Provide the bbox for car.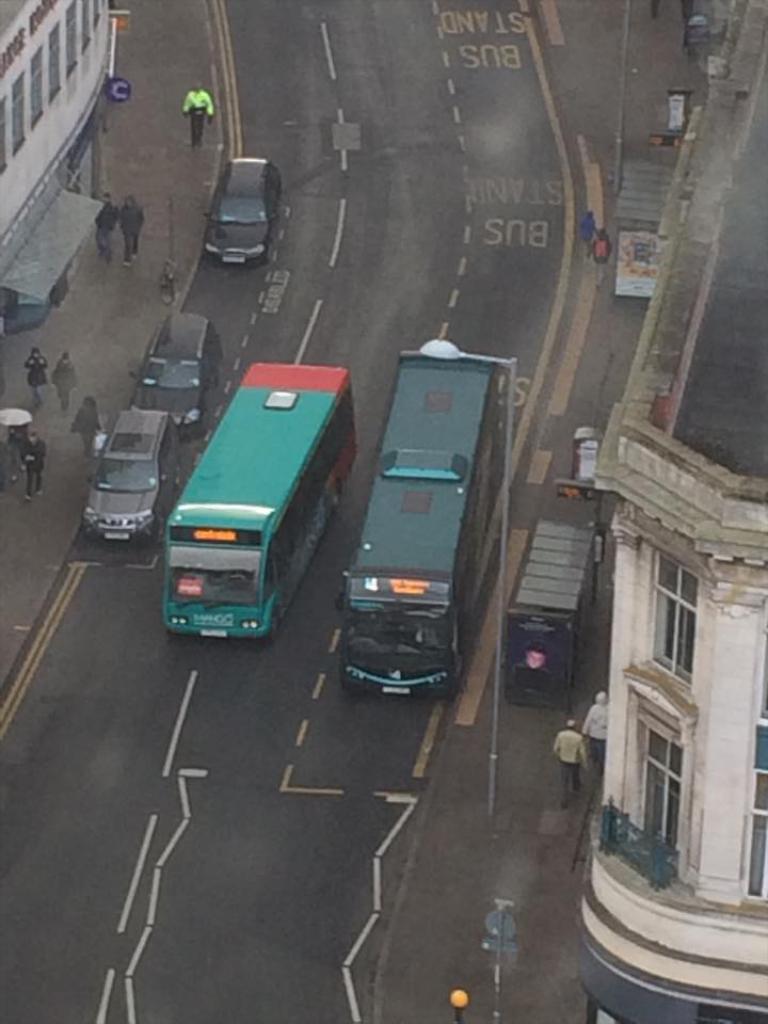
left=199, top=157, right=281, bottom=267.
